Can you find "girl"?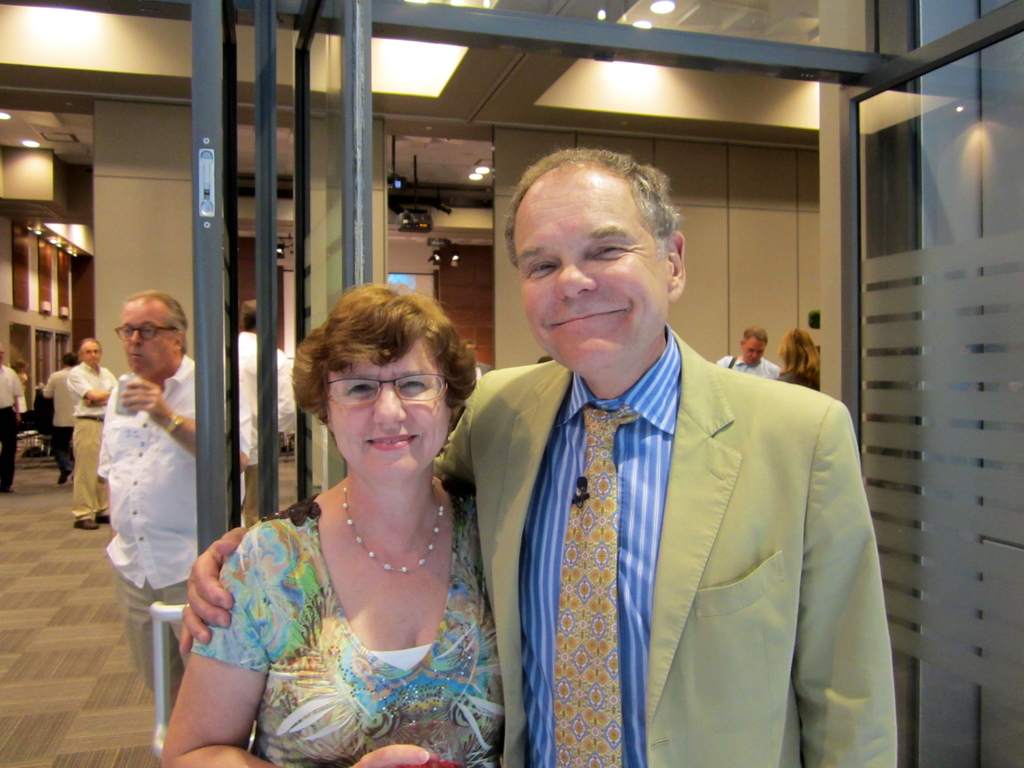
Yes, bounding box: 170:282:504:767.
